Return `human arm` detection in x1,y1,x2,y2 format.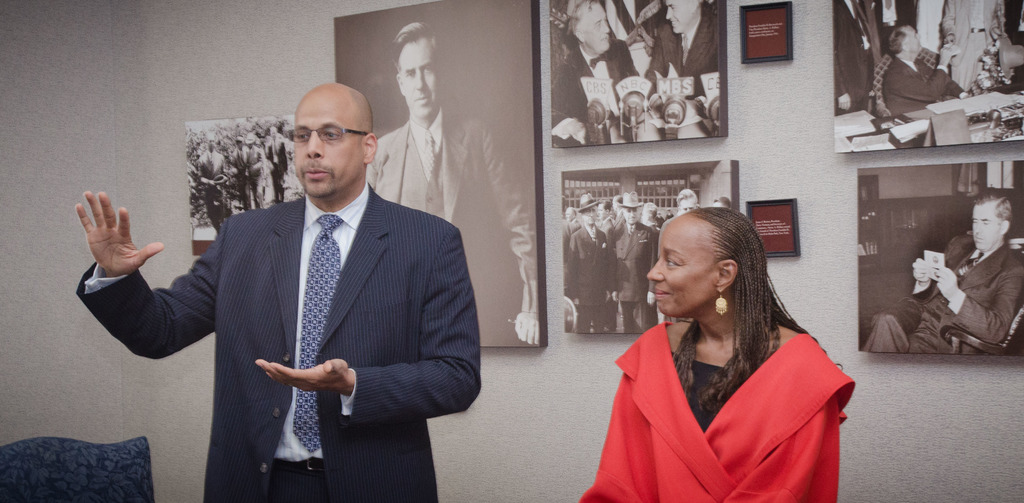
580,377,655,502.
